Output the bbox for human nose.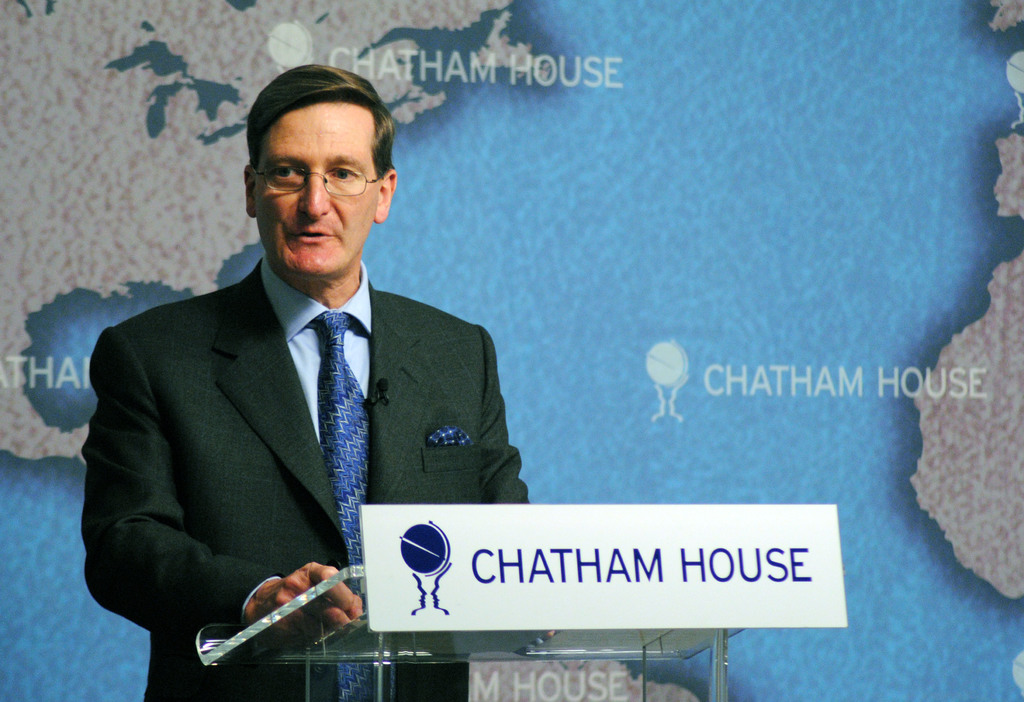
region(300, 170, 328, 219).
